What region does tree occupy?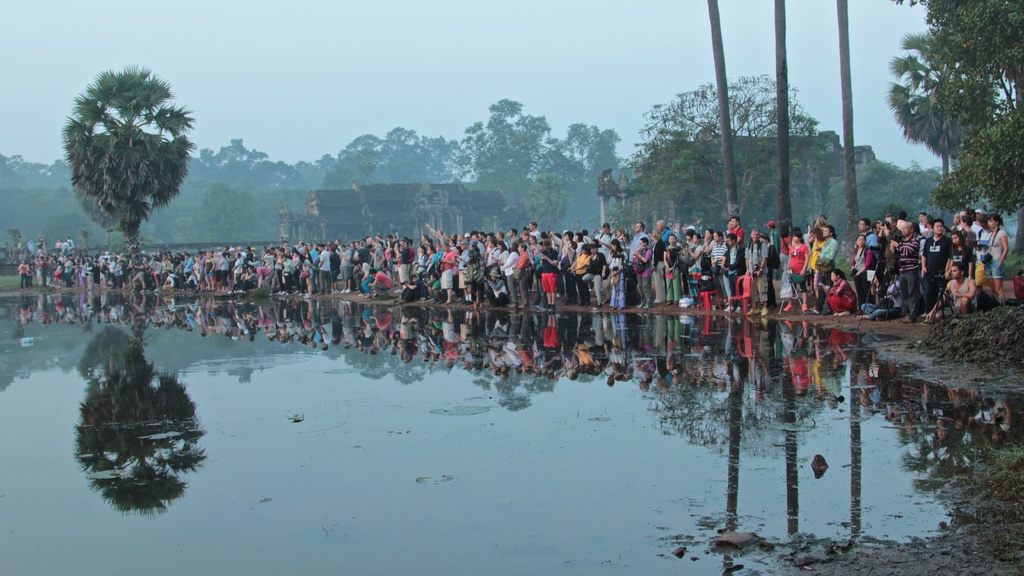
{"left": 55, "top": 62, "right": 191, "bottom": 273}.
